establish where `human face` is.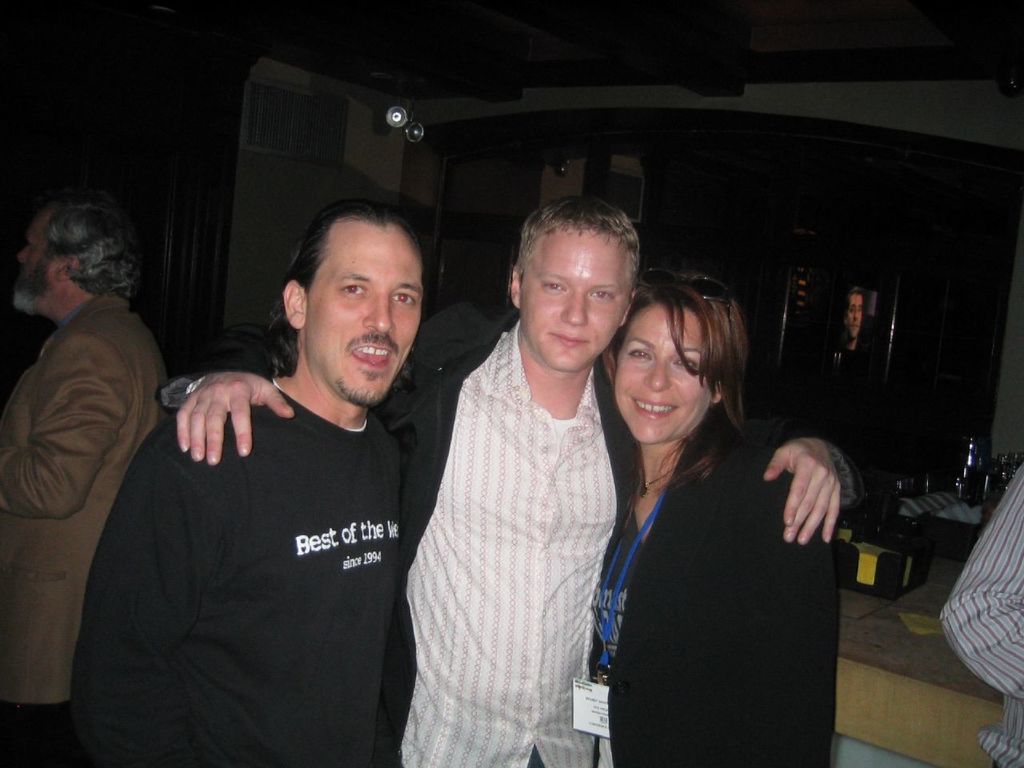
Established at [846,293,862,338].
